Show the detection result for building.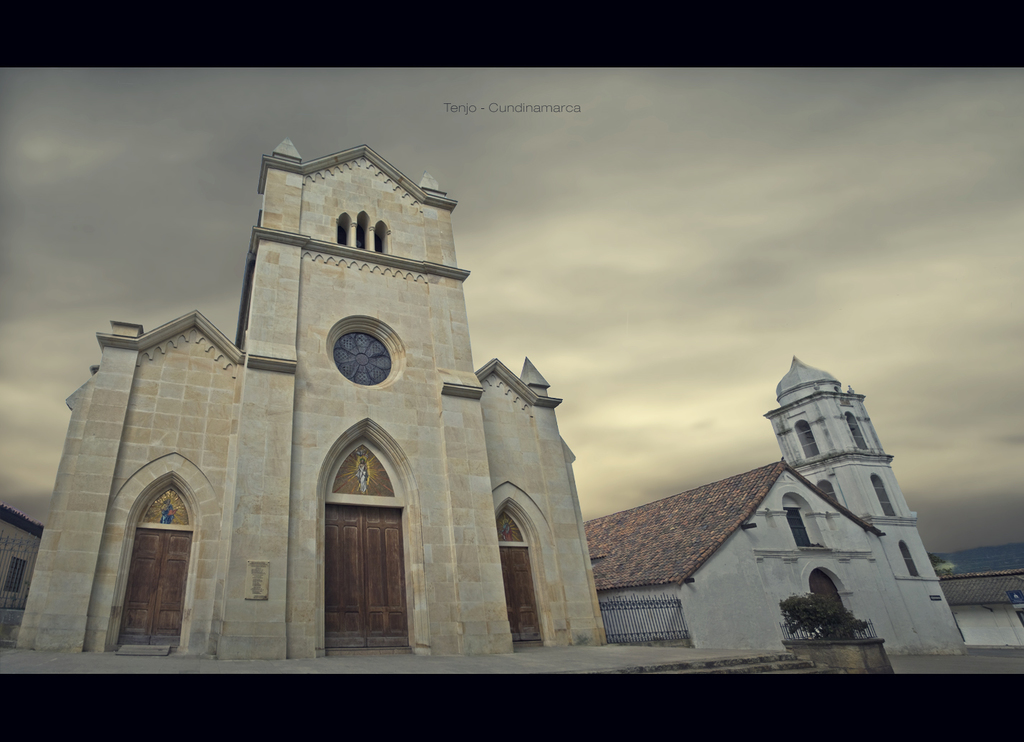
box=[16, 137, 607, 658].
